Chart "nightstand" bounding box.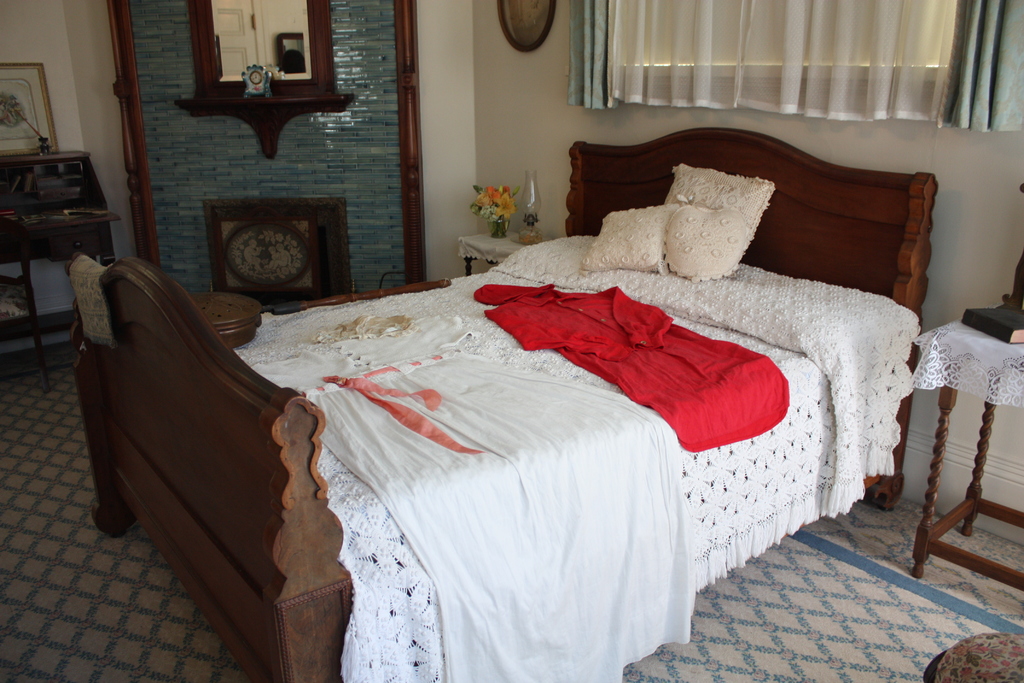
Charted: 913/317/1023/580.
